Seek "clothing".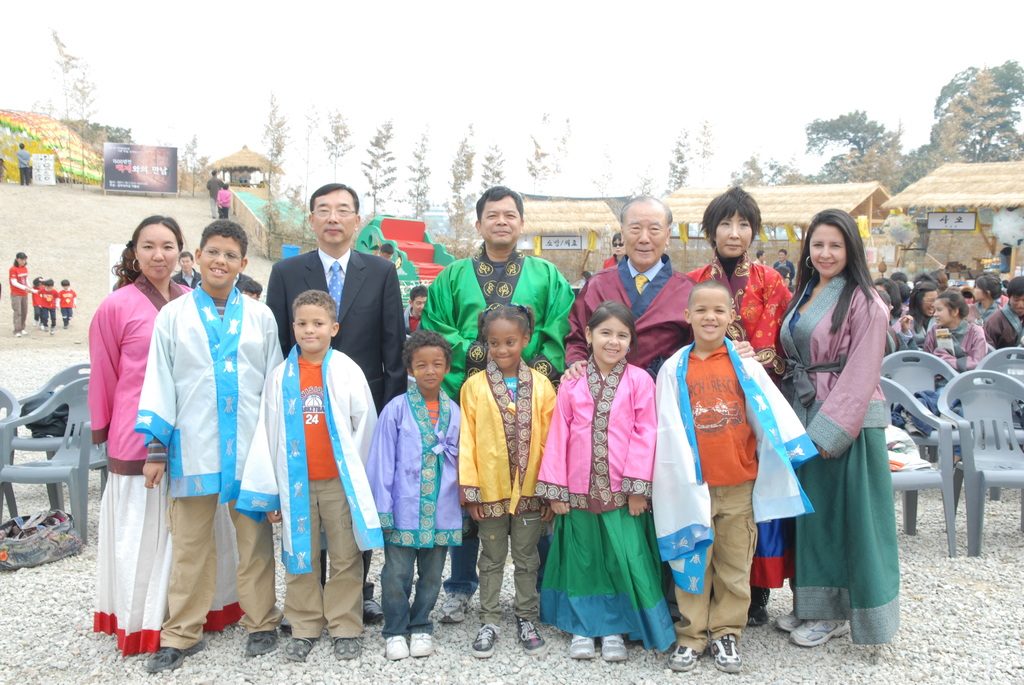
[x1=461, y1=357, x2=554, y2=521].
